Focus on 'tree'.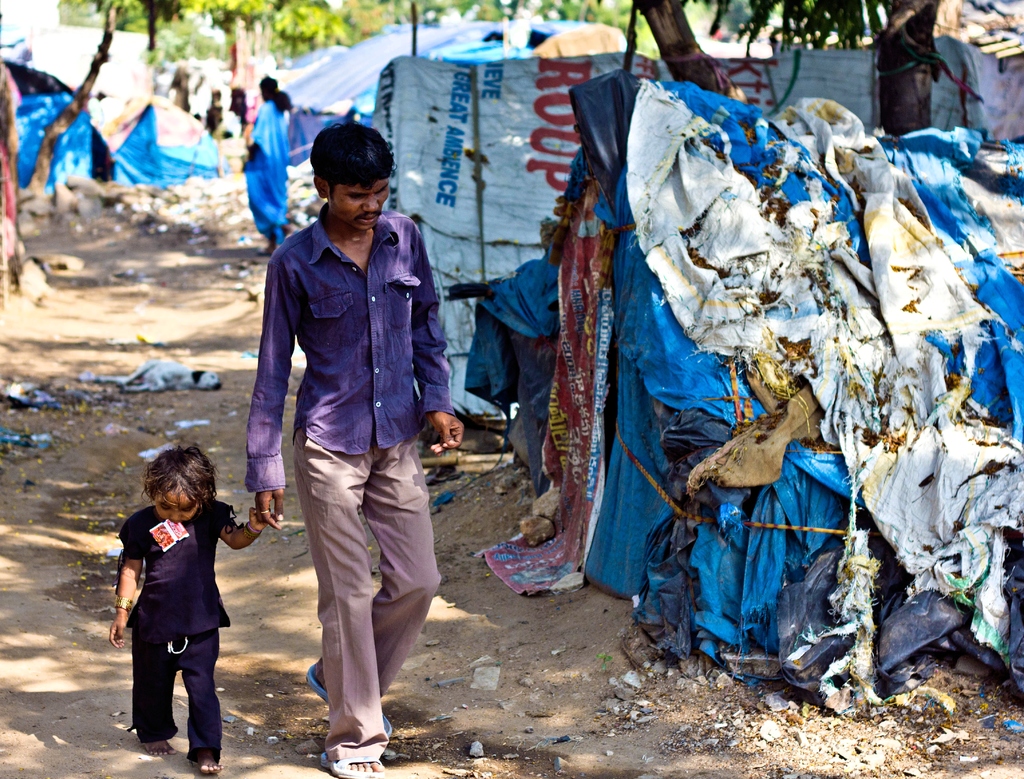
Focused at locate(623, 0, 793, 118).
